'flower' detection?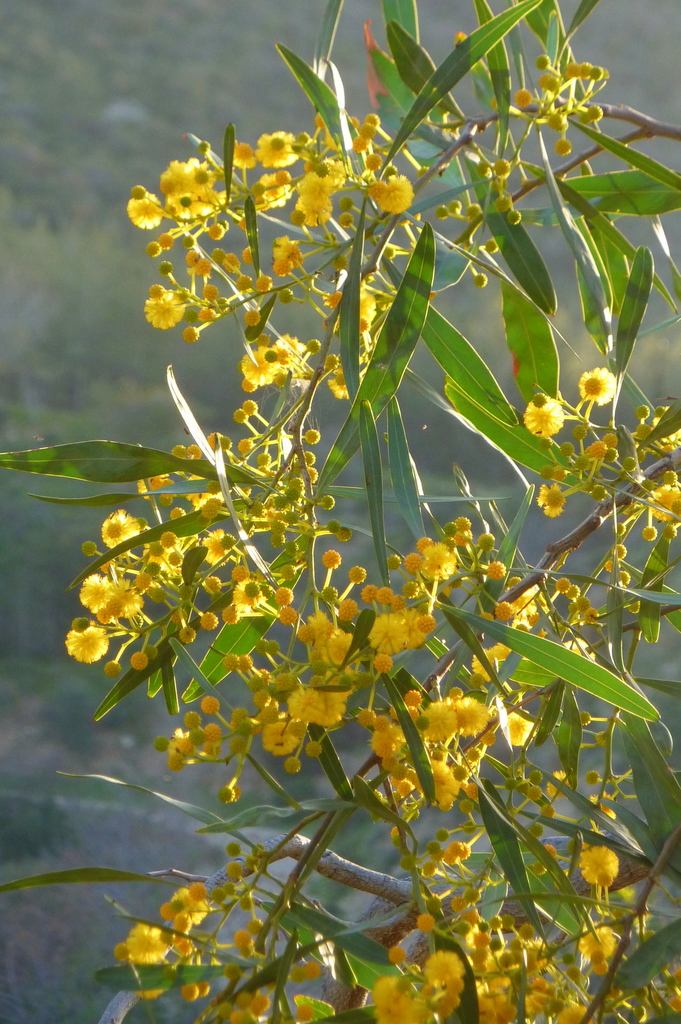
<bbox>102, 509, 137, 552</bbox>
